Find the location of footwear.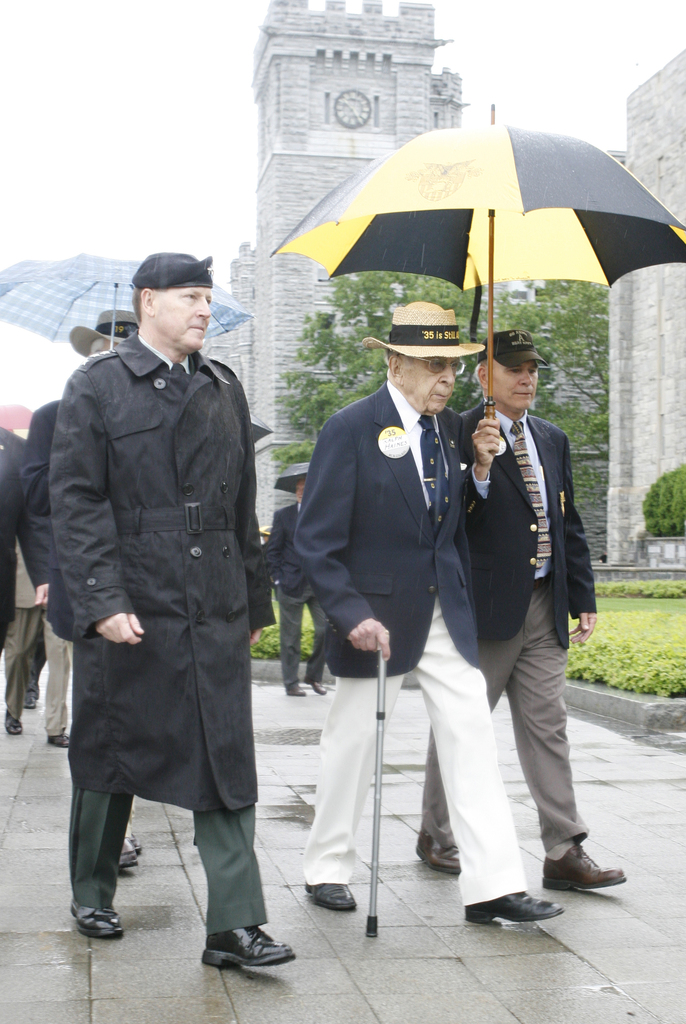
Location: 282 679 303 695.
